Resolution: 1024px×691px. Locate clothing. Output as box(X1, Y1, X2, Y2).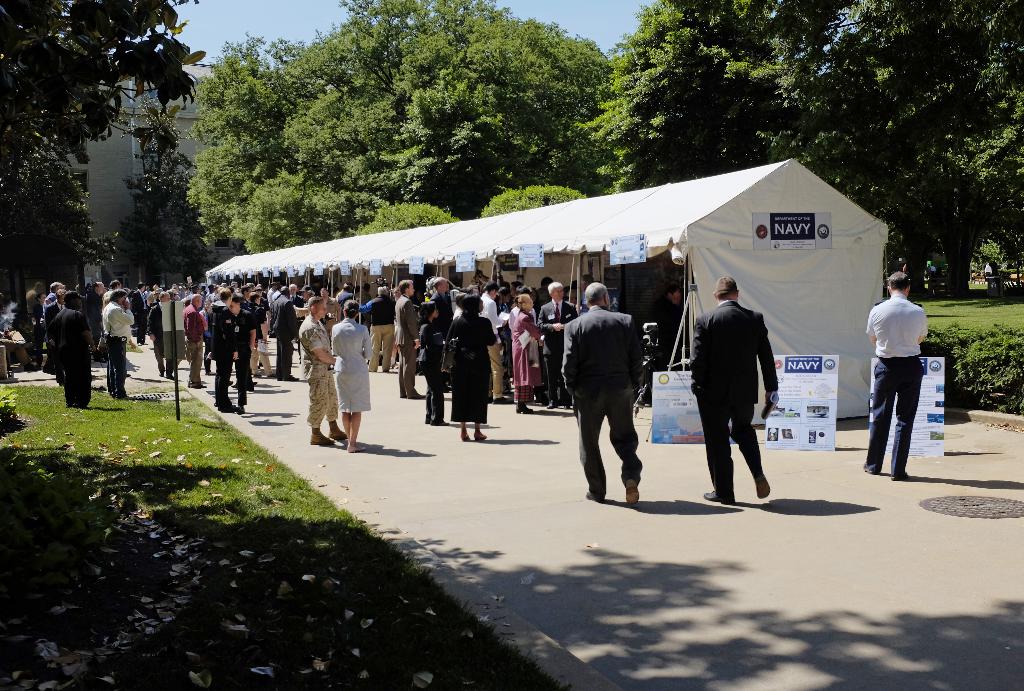
box(101, 304, 134, 400).
